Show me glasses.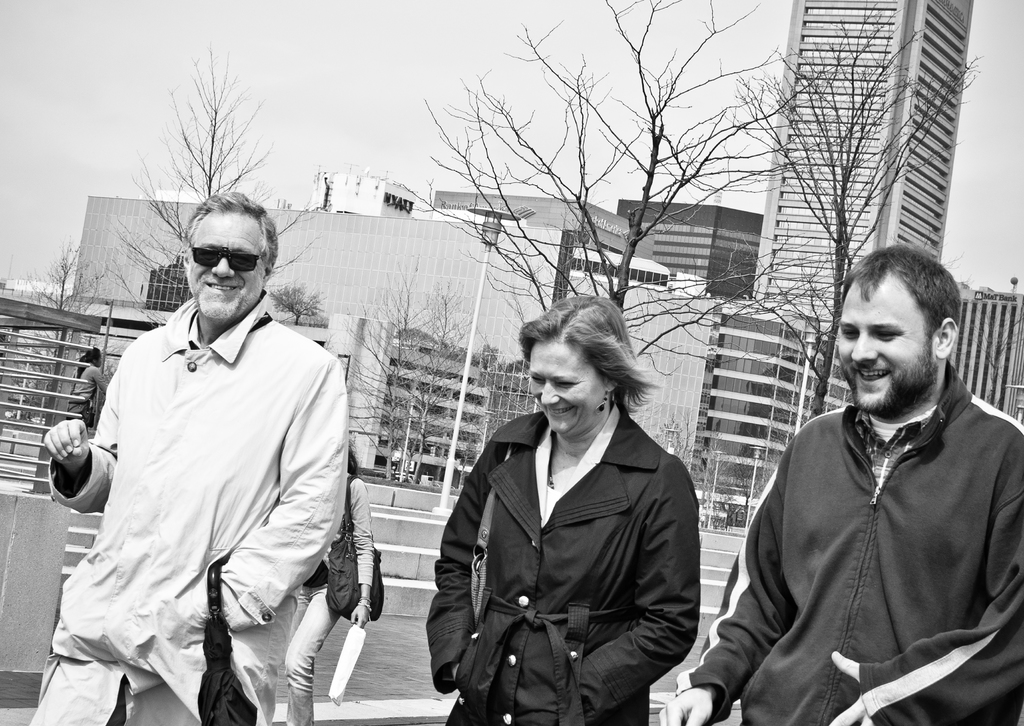
glasses is here: [left=188, top=246, right=266, bottom=271].
